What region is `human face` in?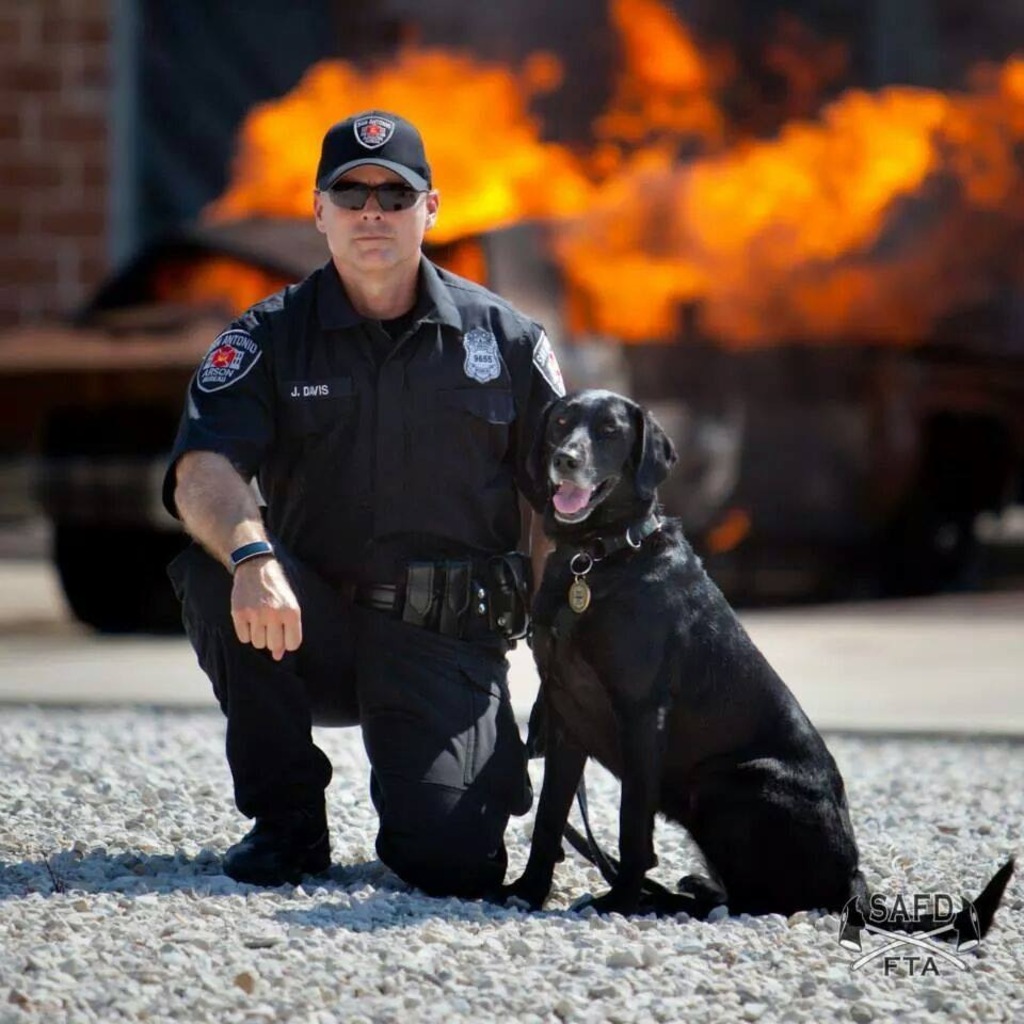
box=[322, 163, 423, 274].
